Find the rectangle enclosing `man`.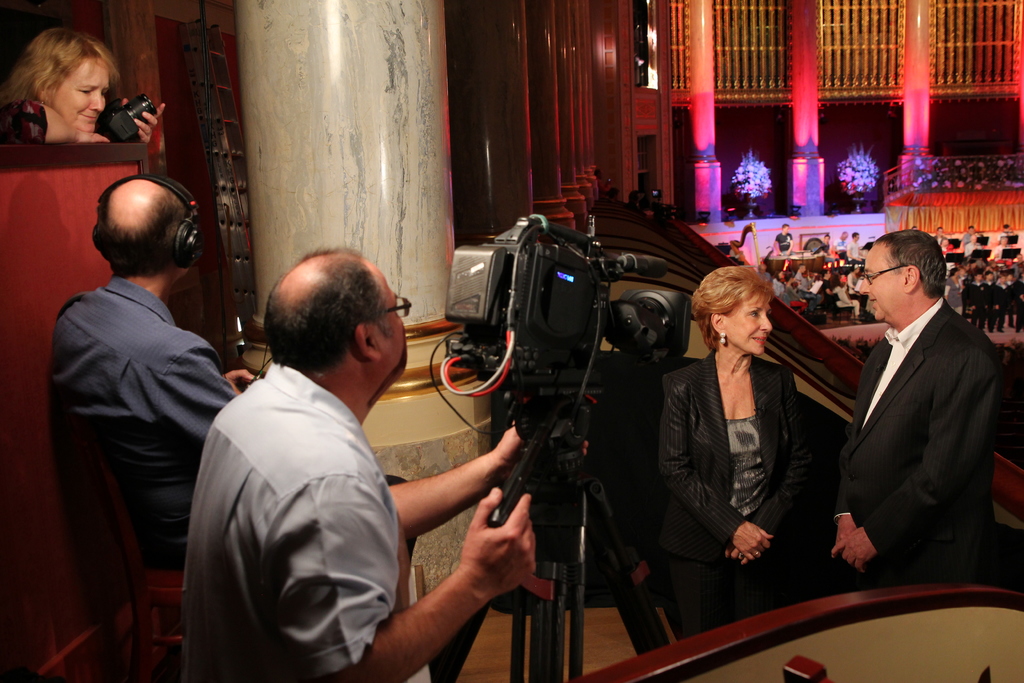
locate(832, 230, 847, 263).
